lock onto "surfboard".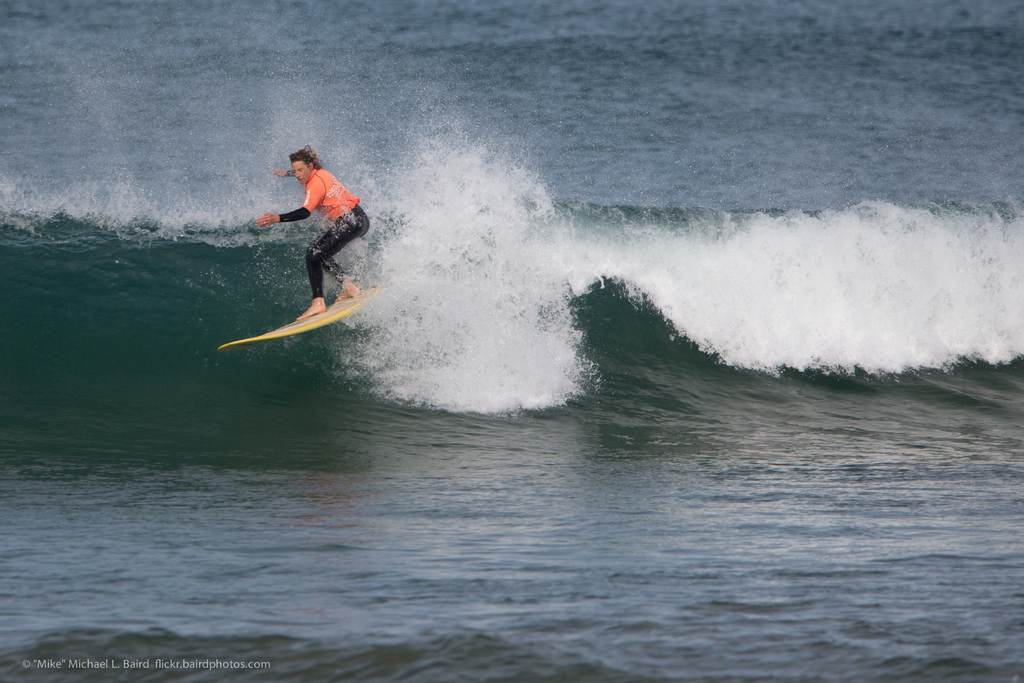
Locked: left=217, top=281, right=382, bottom=356.
